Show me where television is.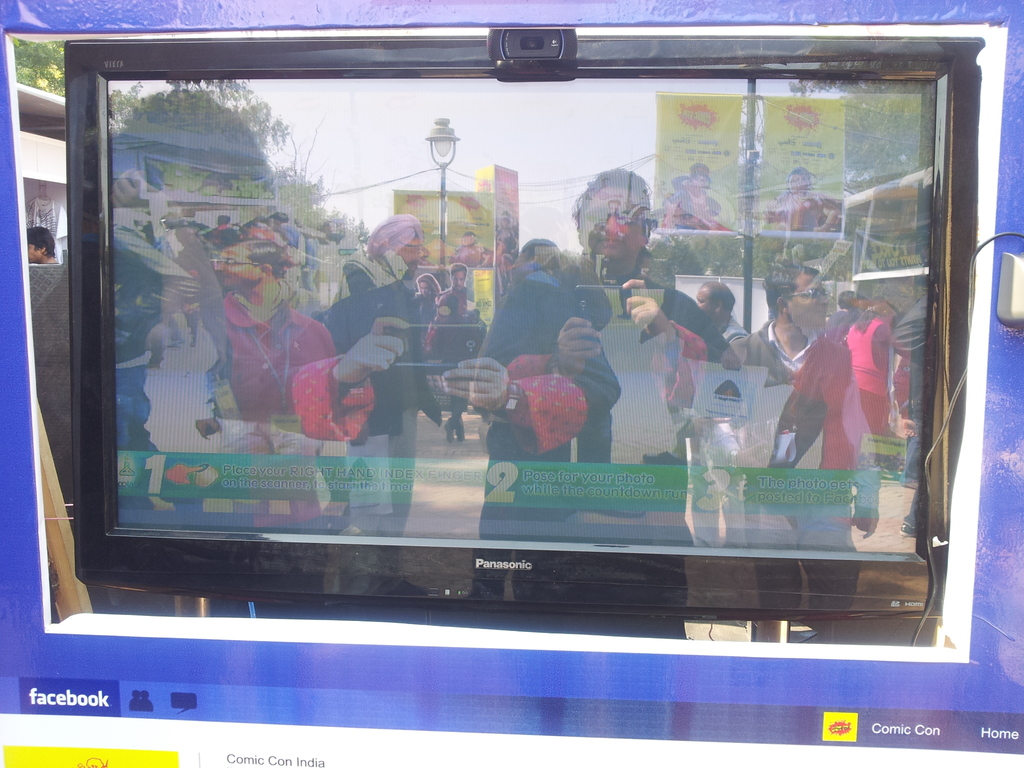
television is at 68/36/989/624.
